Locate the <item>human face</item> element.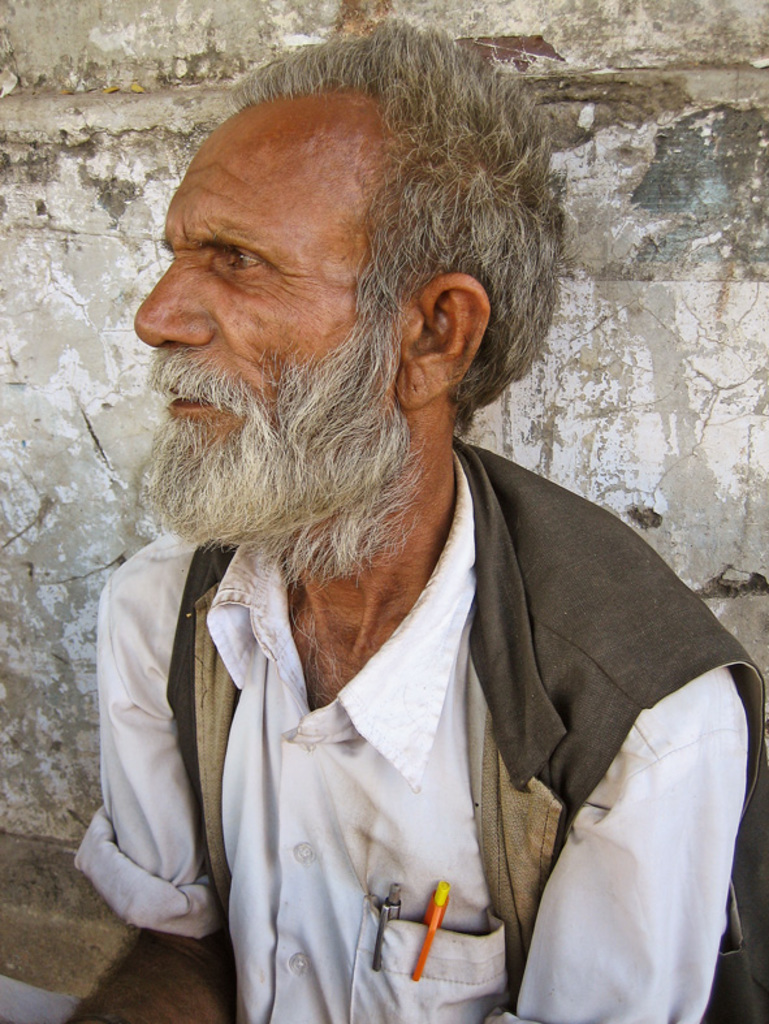
Element bbox: (left=125, top=101, right=405, bottom=567).
